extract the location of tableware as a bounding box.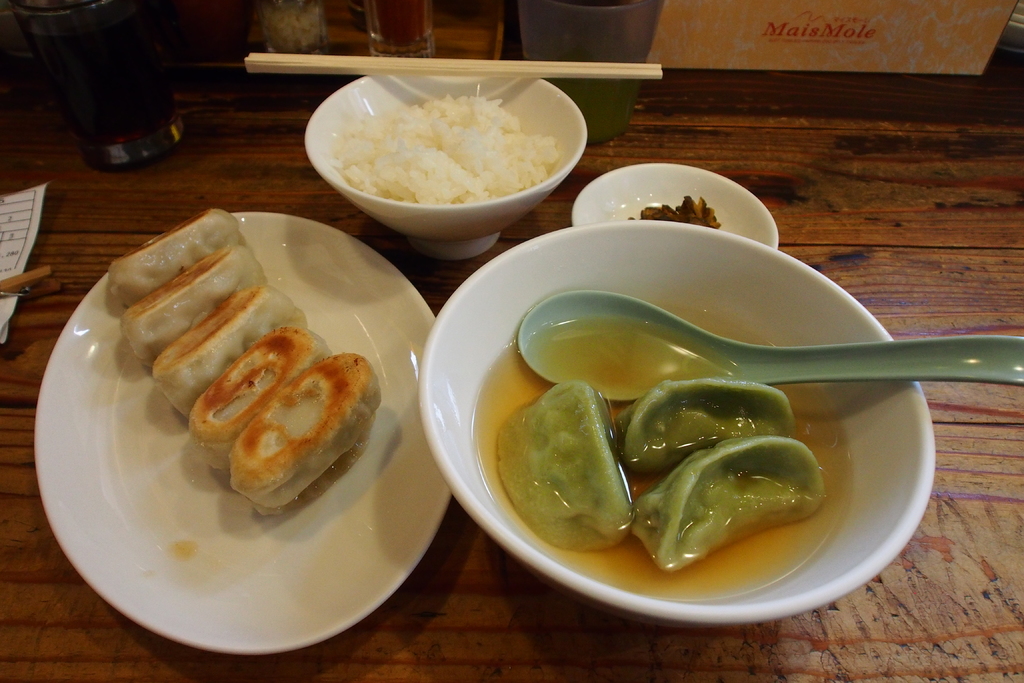
left=568, top=162, right=781, bottom=253.
